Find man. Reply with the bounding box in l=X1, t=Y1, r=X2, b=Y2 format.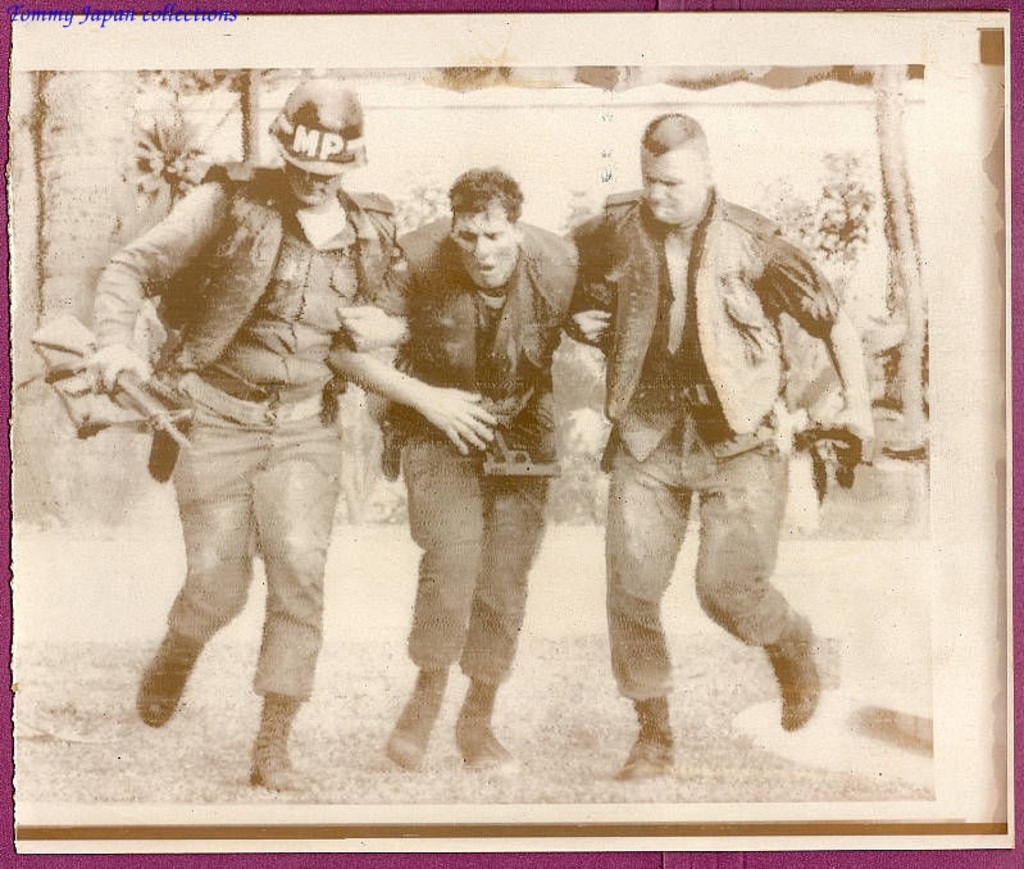
l=557, t=115, r=873, b=778.
